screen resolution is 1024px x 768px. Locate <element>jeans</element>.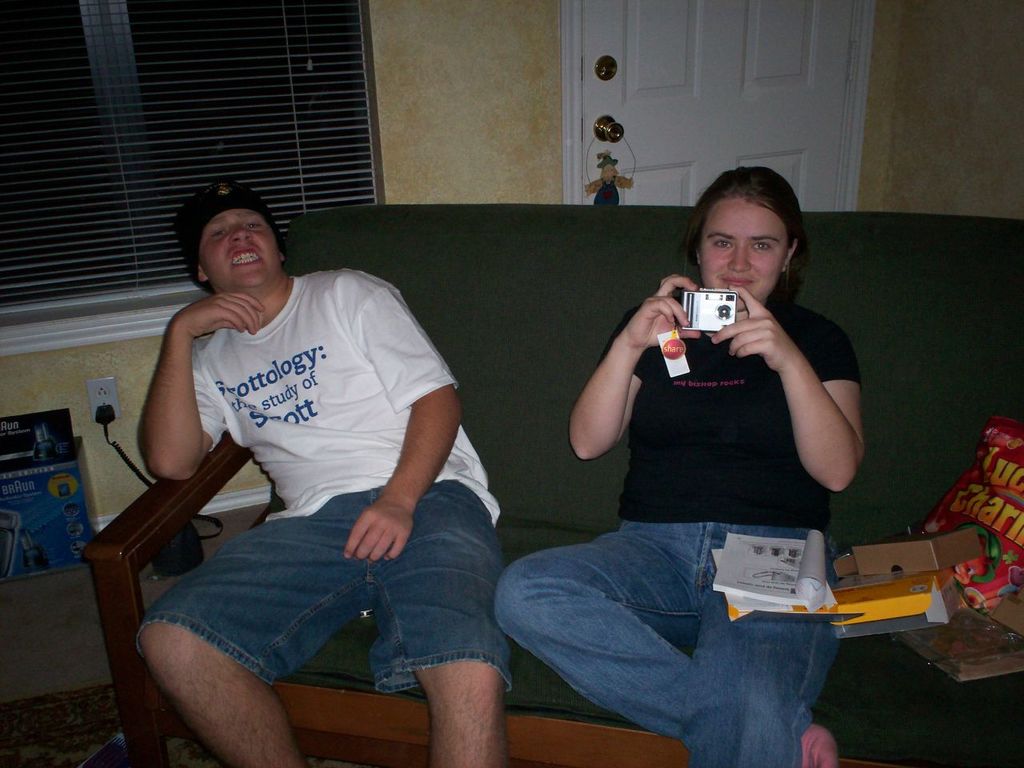
<region>148, 474, 538, 735</region>.
